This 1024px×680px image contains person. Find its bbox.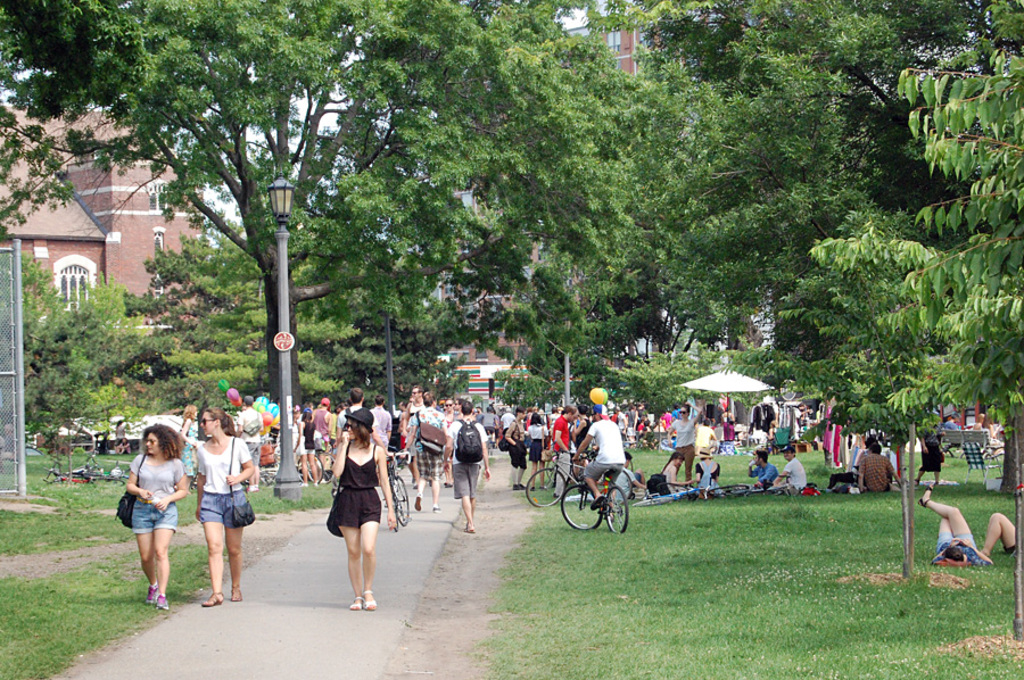
crop(854, 443, 902, 495).
